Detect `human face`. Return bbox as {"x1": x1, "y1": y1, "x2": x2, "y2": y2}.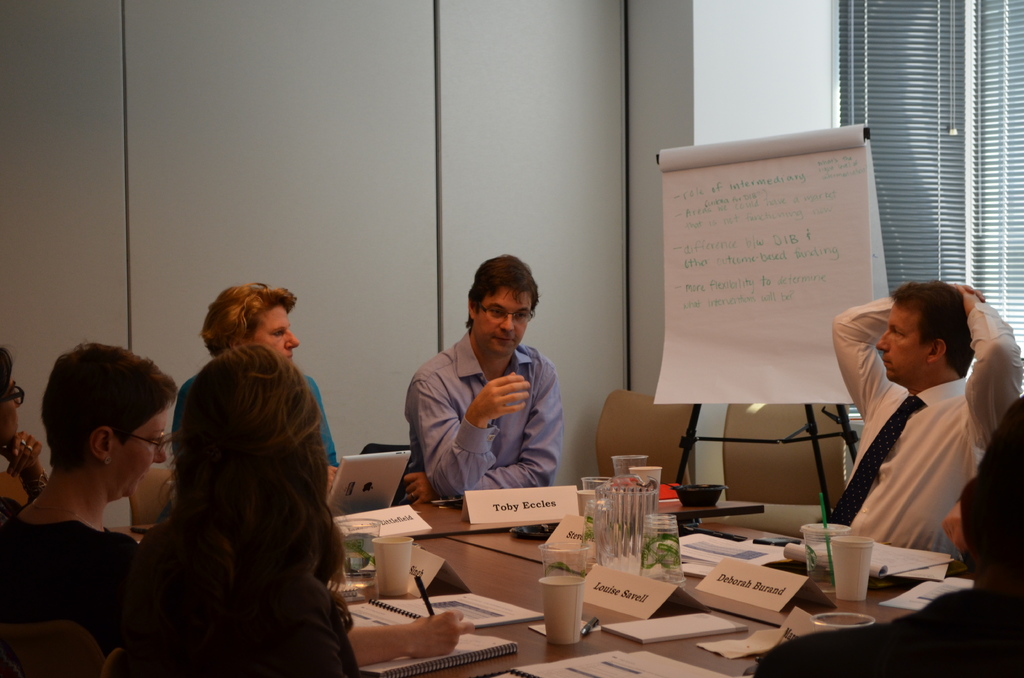
{"x1": 879, "y1": 302, "x2": 926, "y2": 378}.
